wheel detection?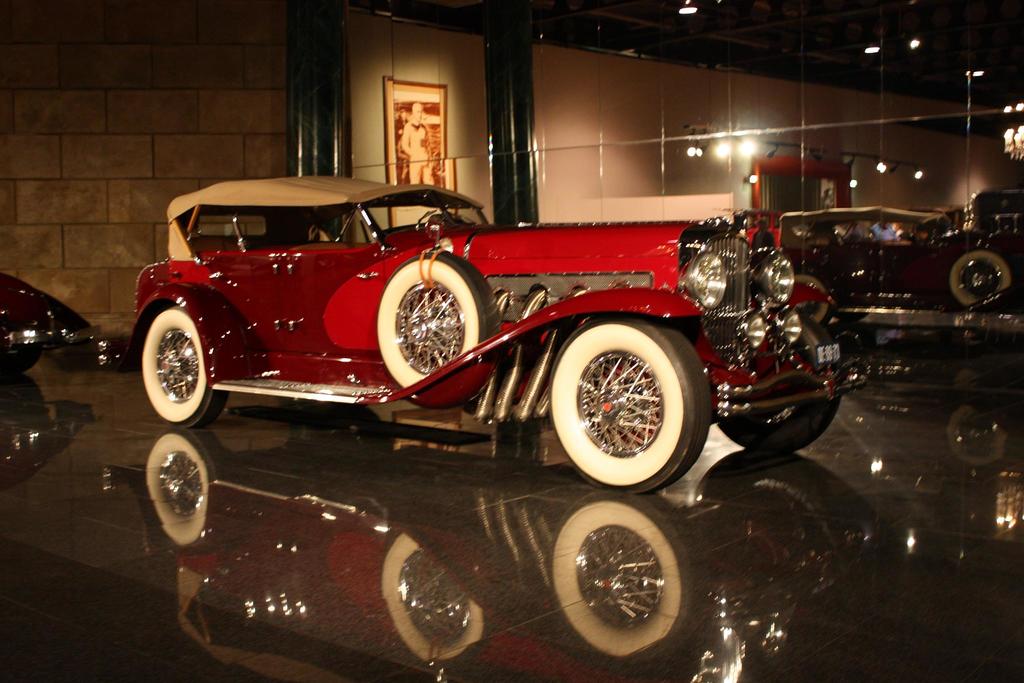
x1=717, y1=397, x2=842, y2=454
